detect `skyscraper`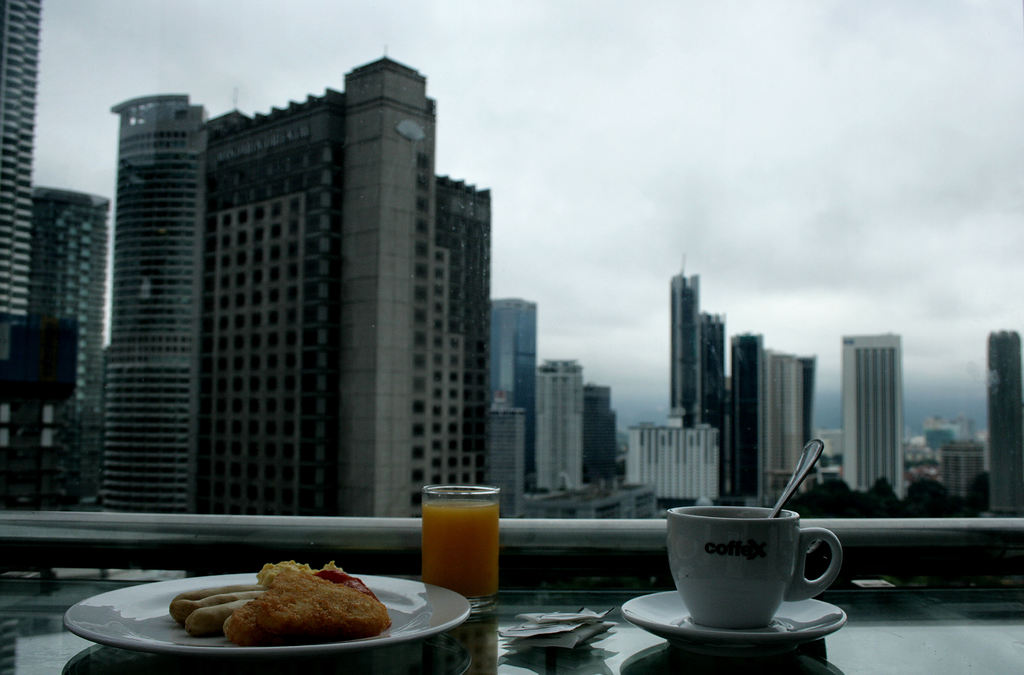
locate(986, 329, 1023, 514)
